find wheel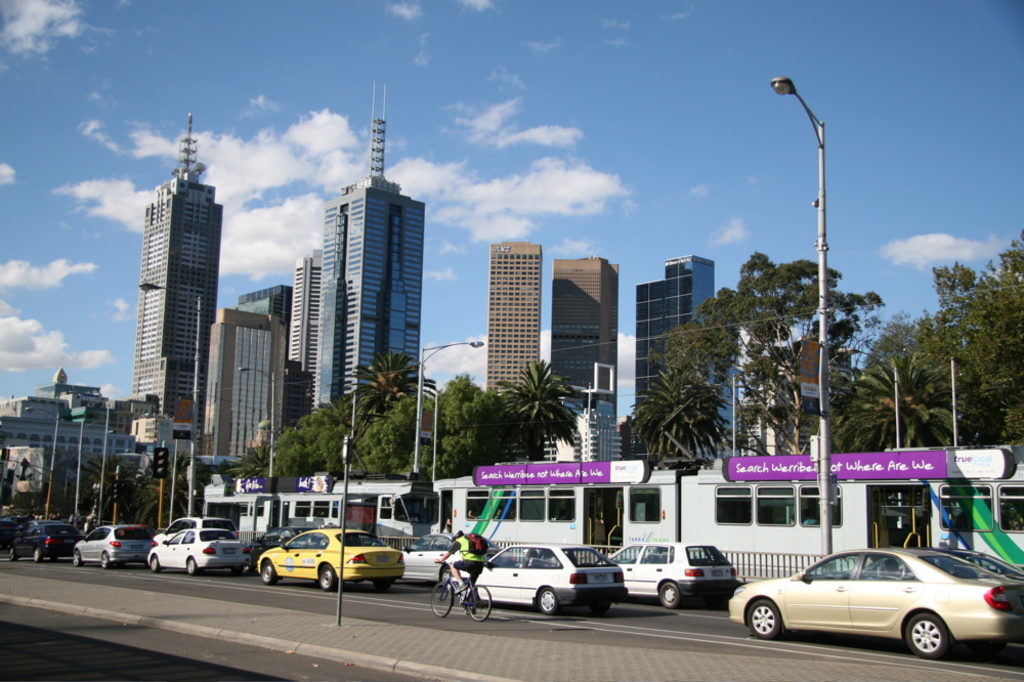
detection(319, 564, 337, 593)
